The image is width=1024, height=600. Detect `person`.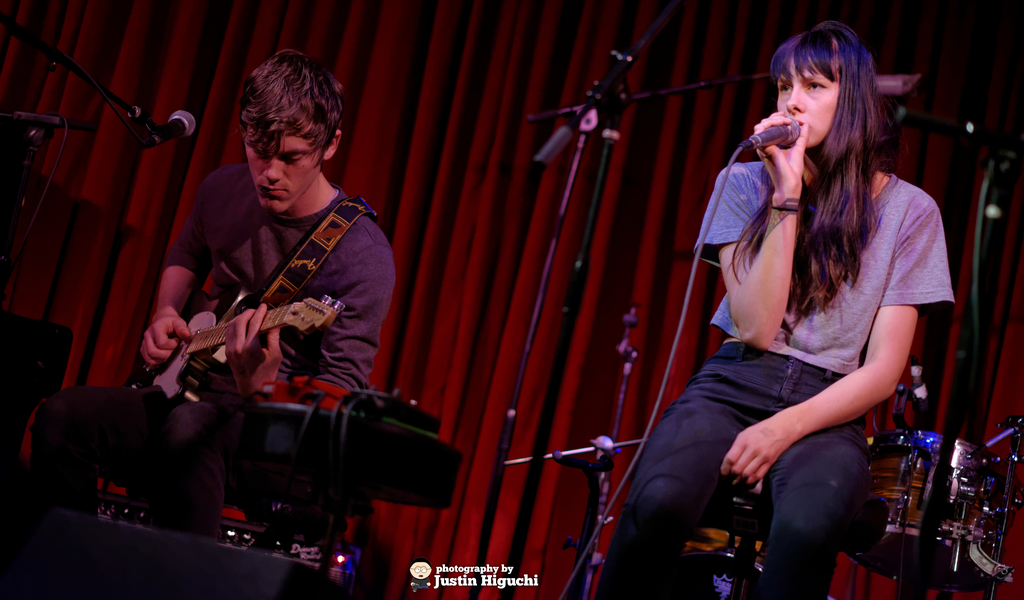
Detection: locate(589, 8, 963, 599).
